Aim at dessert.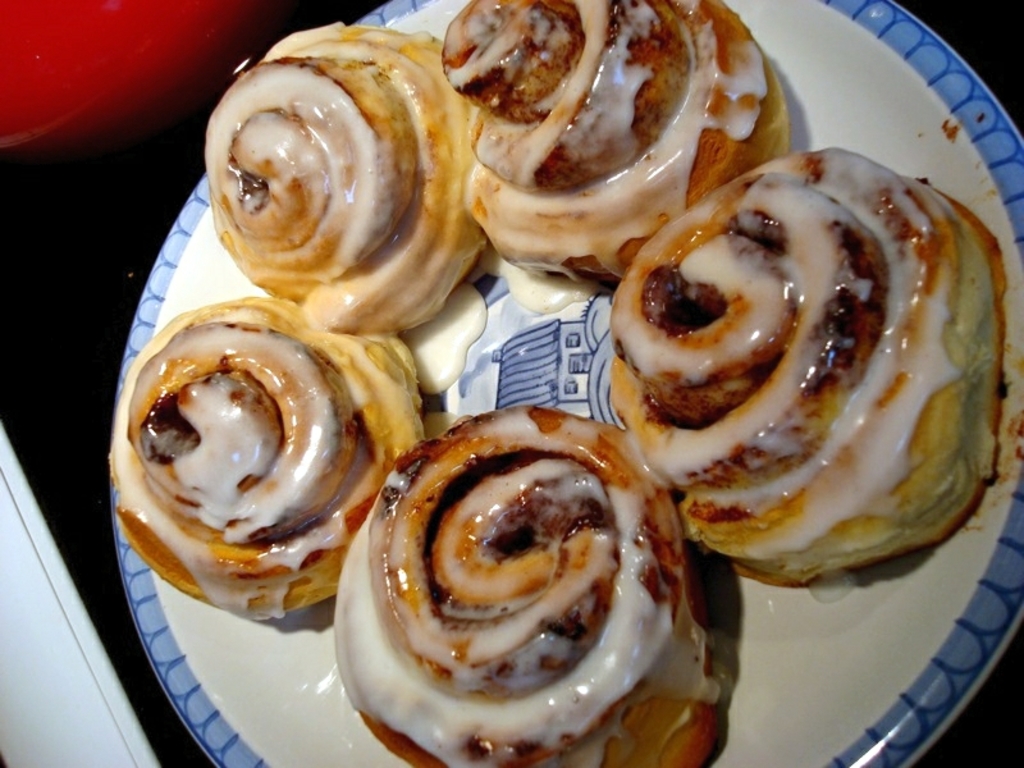
Aimed at (left=572, top=166, right=983, bottom=613).
